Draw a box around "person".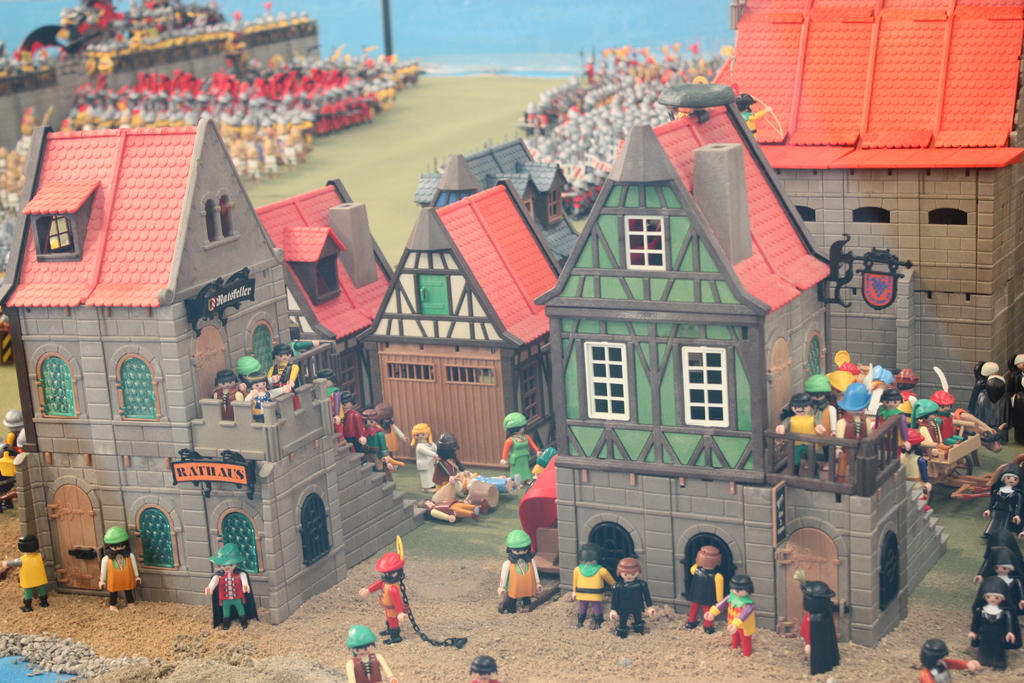
[left=430, top=431, right=463, bottom=487].
